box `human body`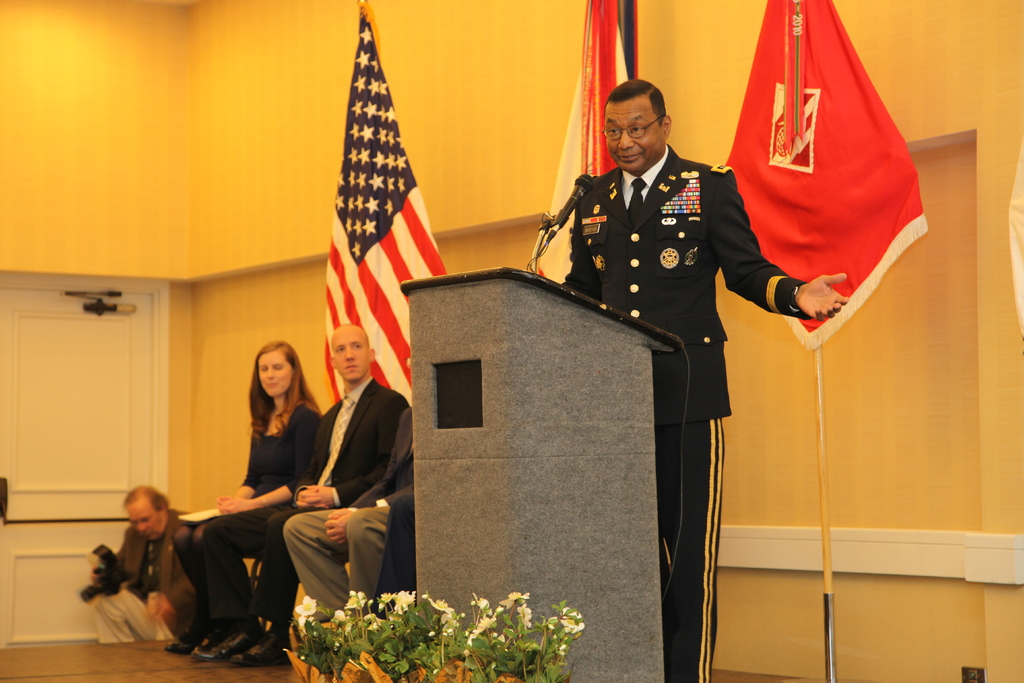
left=286, top=401, right=414, bottom=616
